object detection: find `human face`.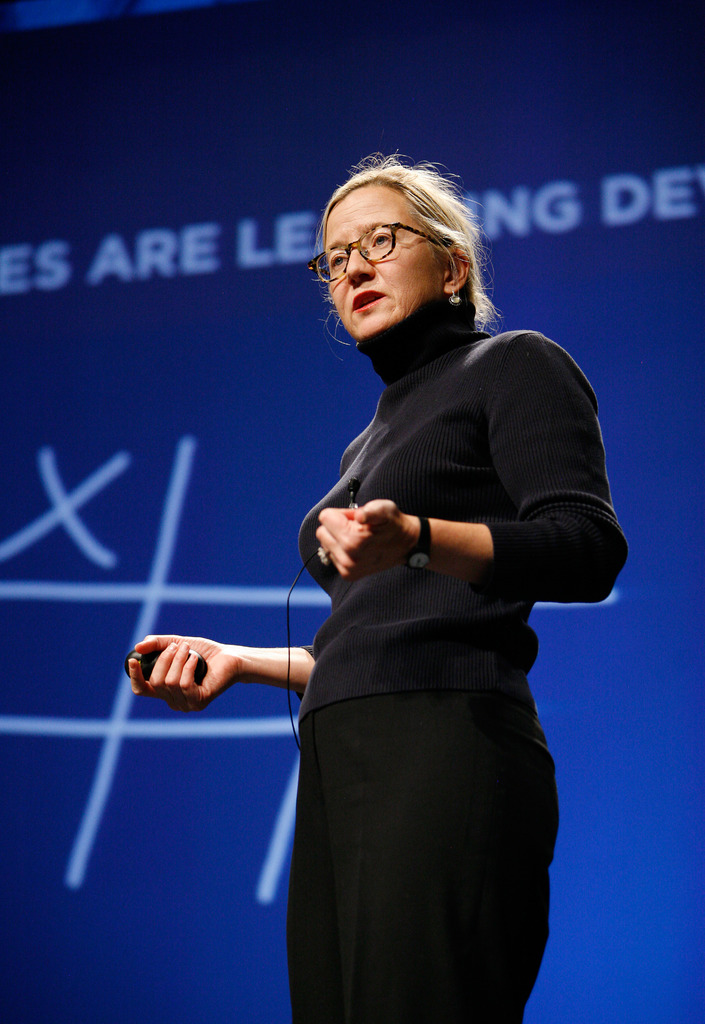
<bbox>320, 175, 440, 333</bbox>.
